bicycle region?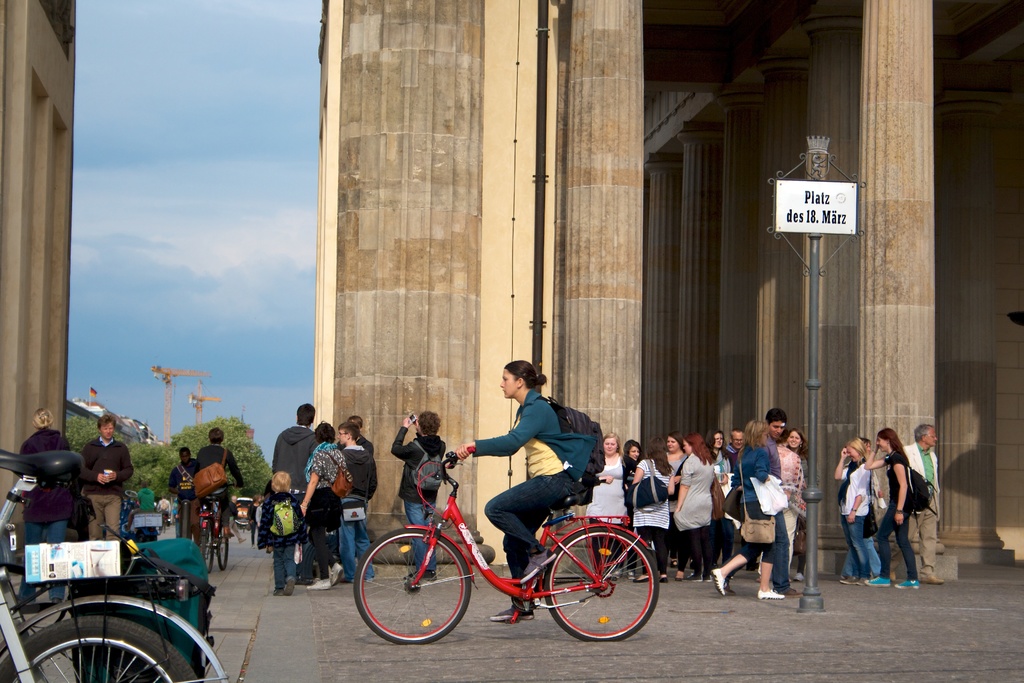
195 486 242 580
